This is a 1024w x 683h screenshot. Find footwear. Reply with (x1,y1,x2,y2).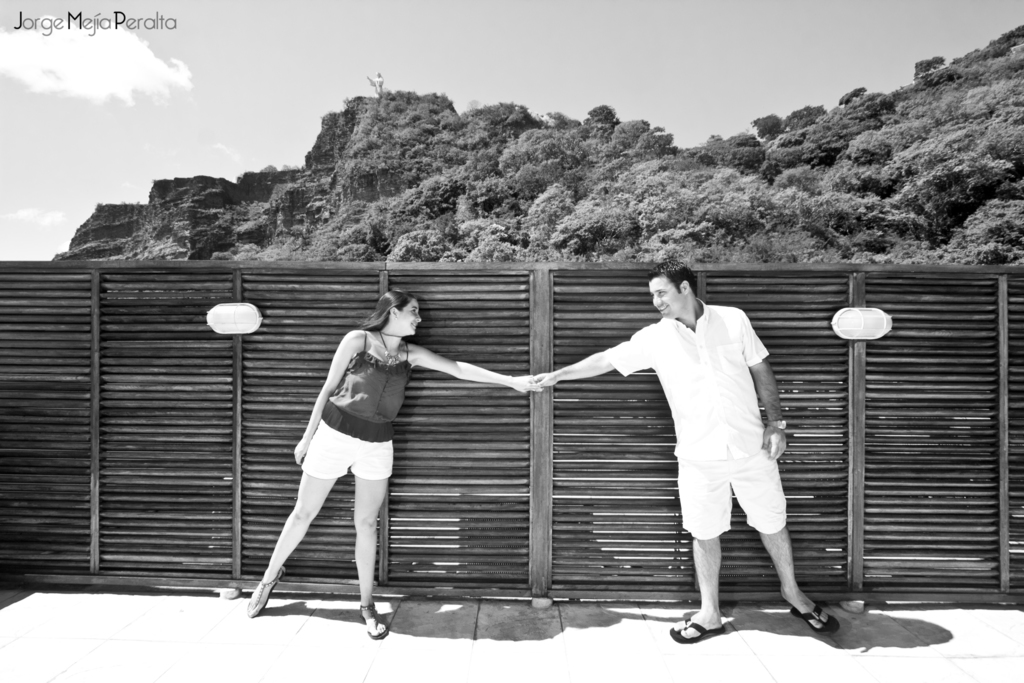
(351,606,392,641).
